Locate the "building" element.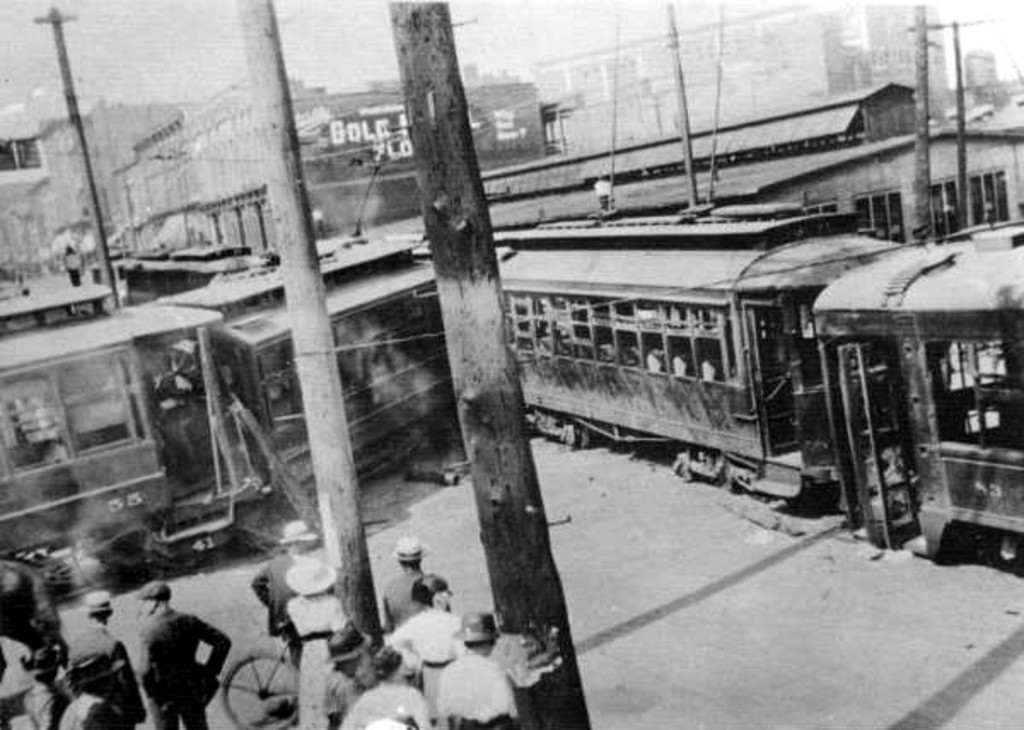
Element bbox: x1=41, y1=99, x2=193, y2=256.
